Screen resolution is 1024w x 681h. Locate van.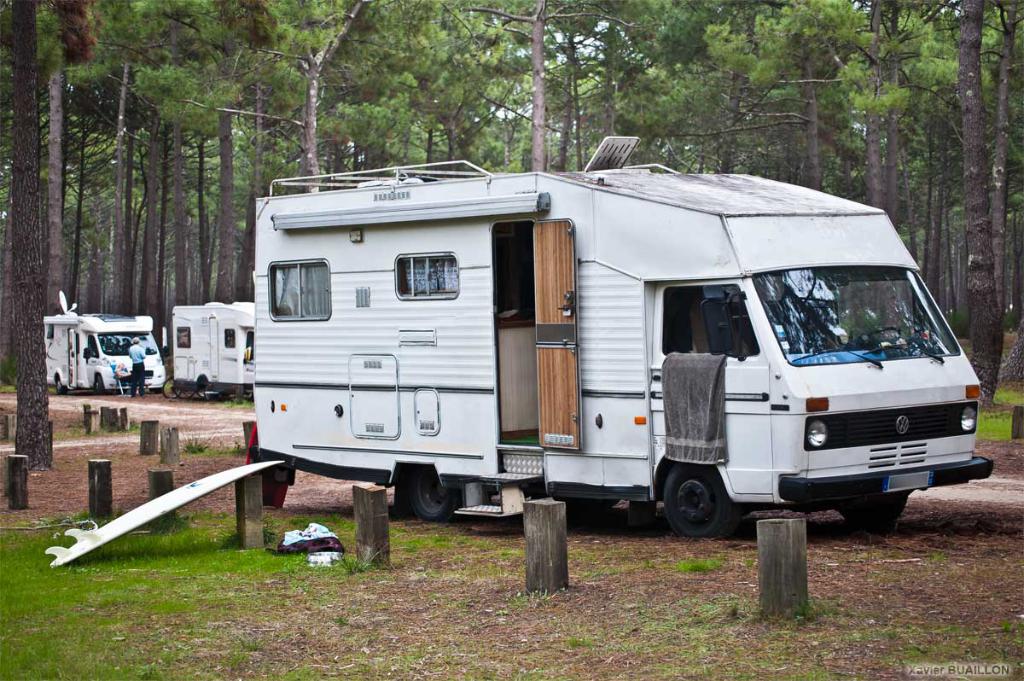
bbox(170, 298, 255, 404).
